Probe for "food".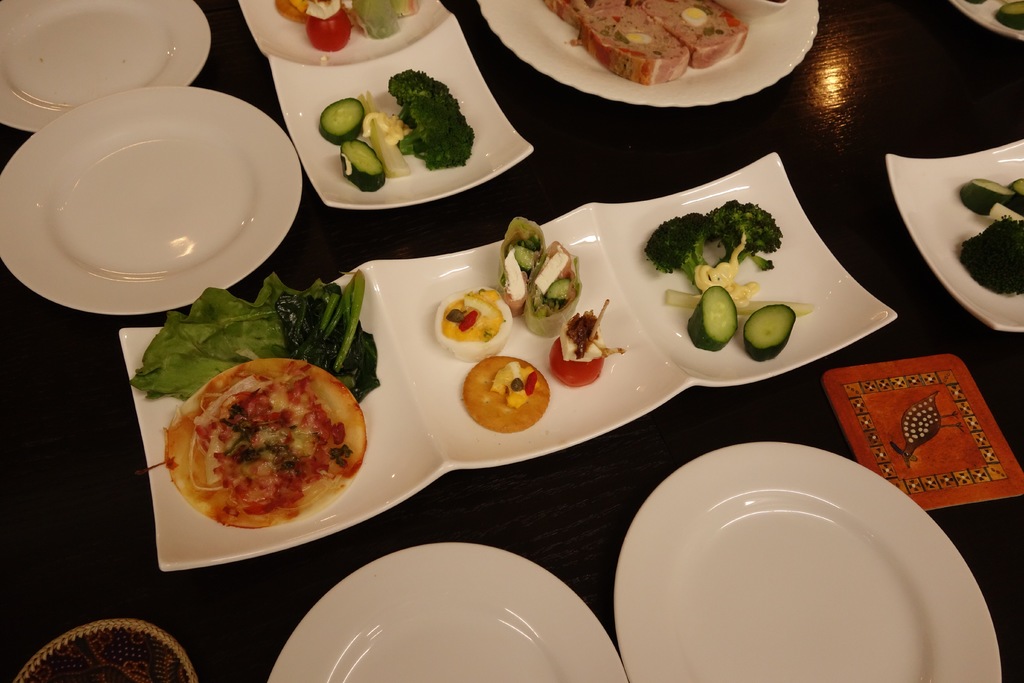
Probe result: (x1=739, y1=300, x2=799, y2=365).
